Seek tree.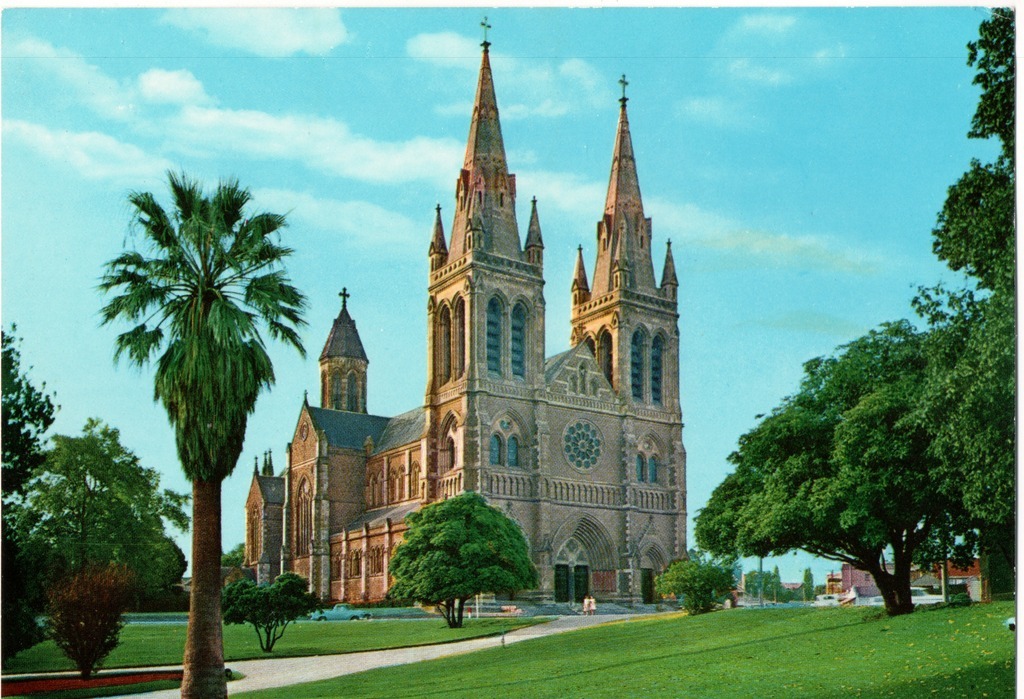
77:168:315:698.
